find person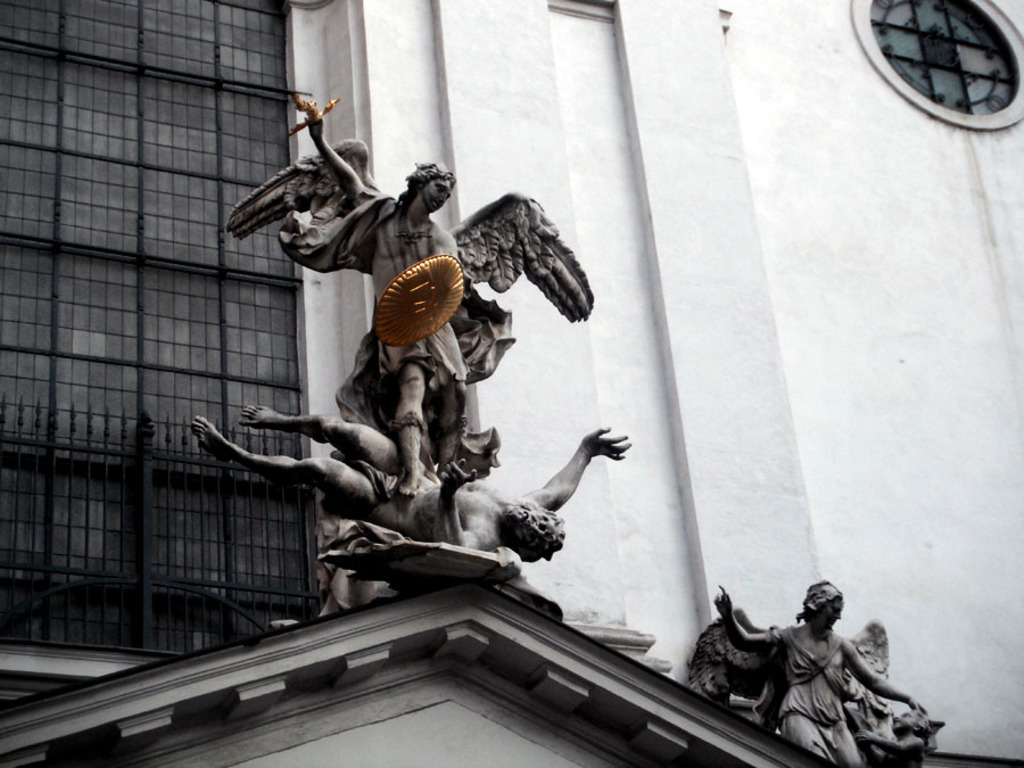
crop(726, 587, 933, 763)
